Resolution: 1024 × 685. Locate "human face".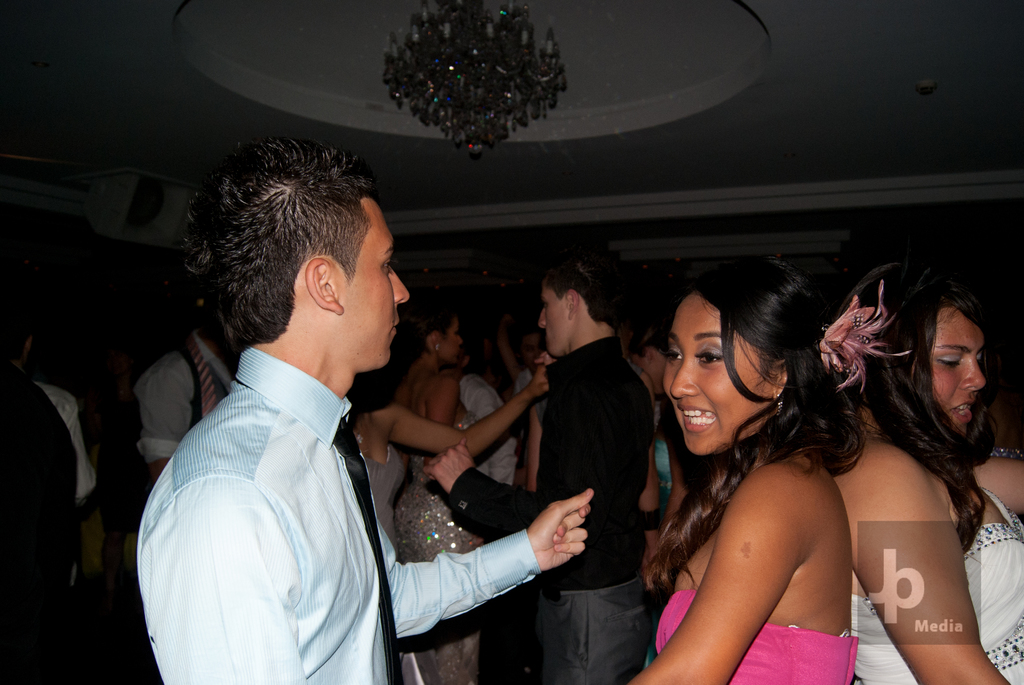
928:303:988:432.
